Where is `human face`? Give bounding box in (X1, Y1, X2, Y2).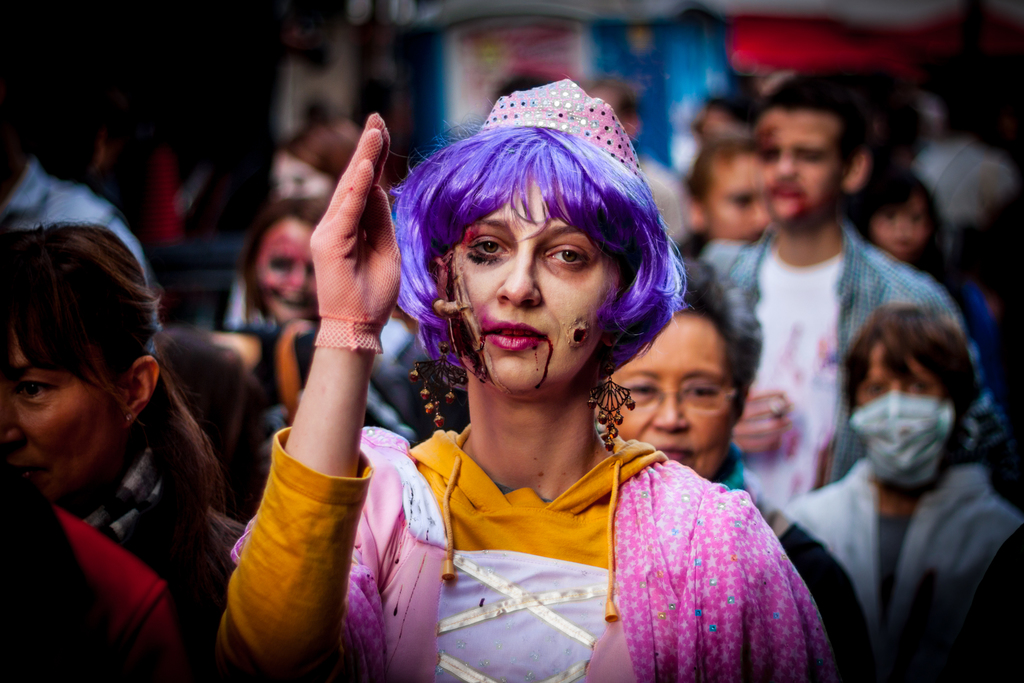
(710, 159, 767, 238).
